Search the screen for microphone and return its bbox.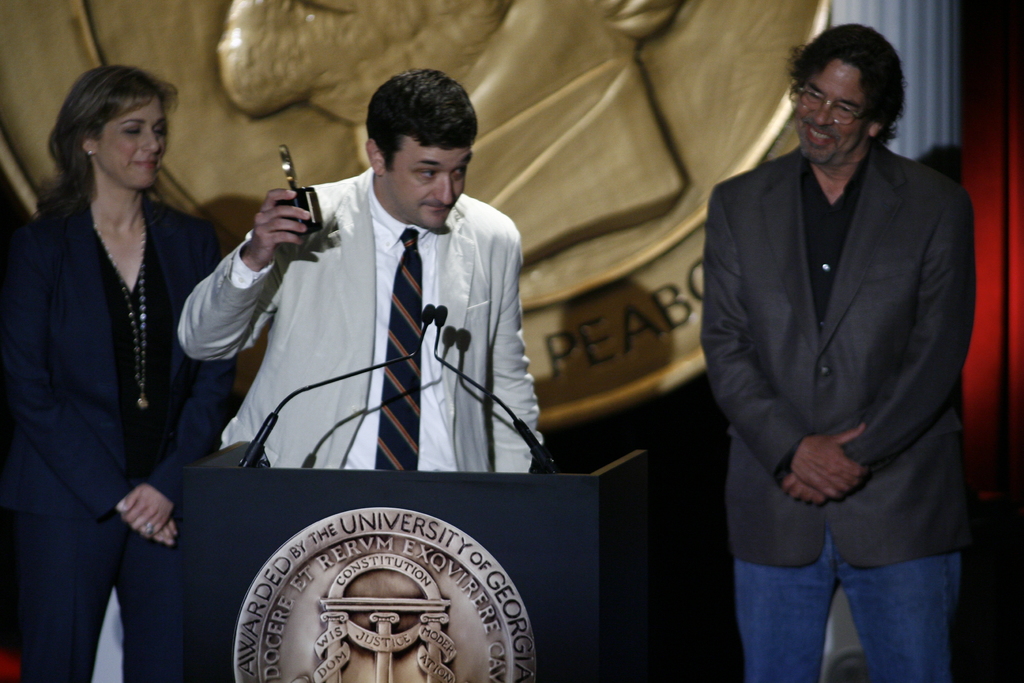
Found: BBox(456, 328, 468, 352).
